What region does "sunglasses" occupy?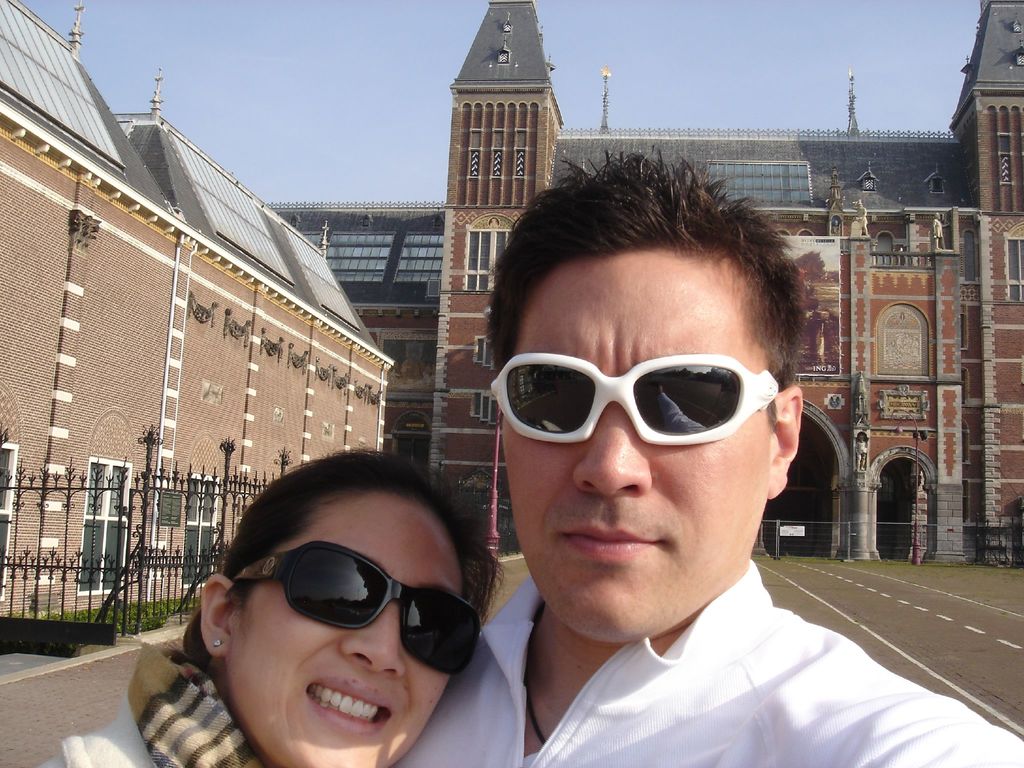
(236, 540, 486, 676).
